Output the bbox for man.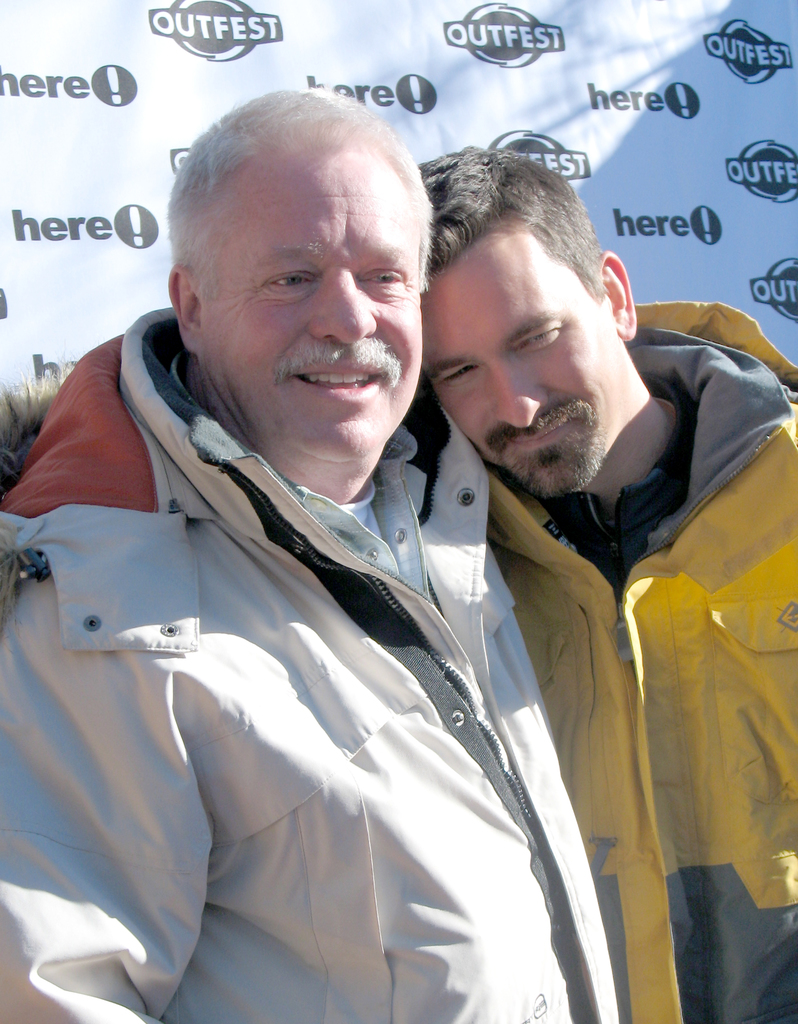
Rect(418, 143, 797, 1023).
